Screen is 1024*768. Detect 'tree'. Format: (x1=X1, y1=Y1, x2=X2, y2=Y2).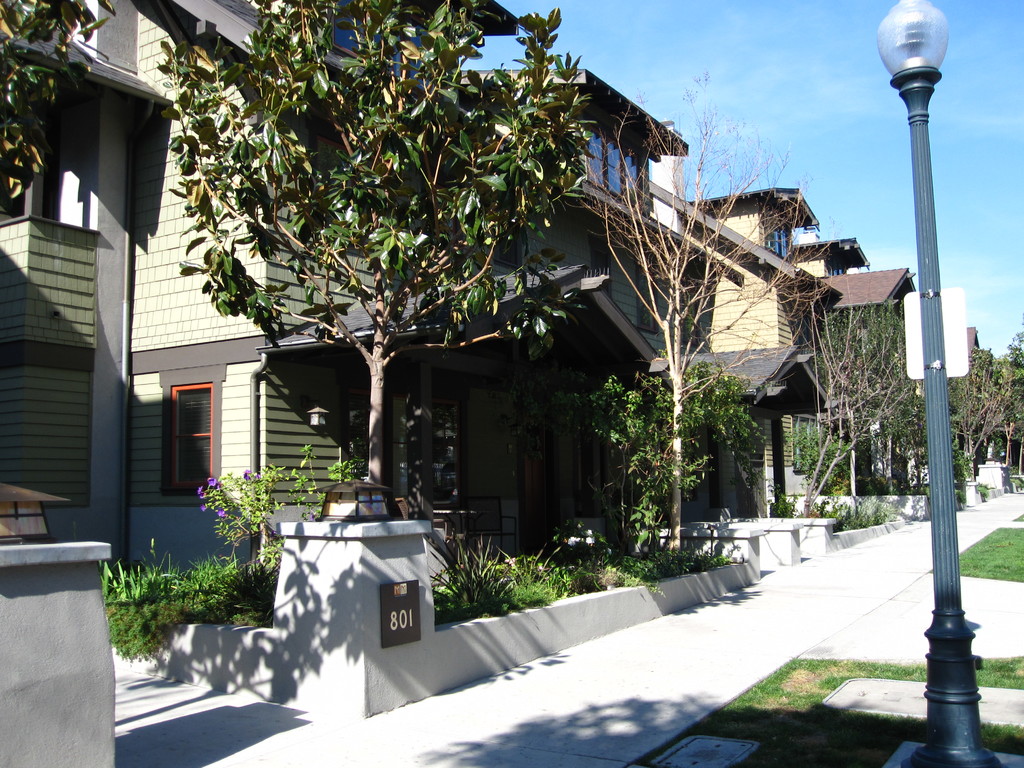
(x1=592, y1=83, x2=805, y2=553).
